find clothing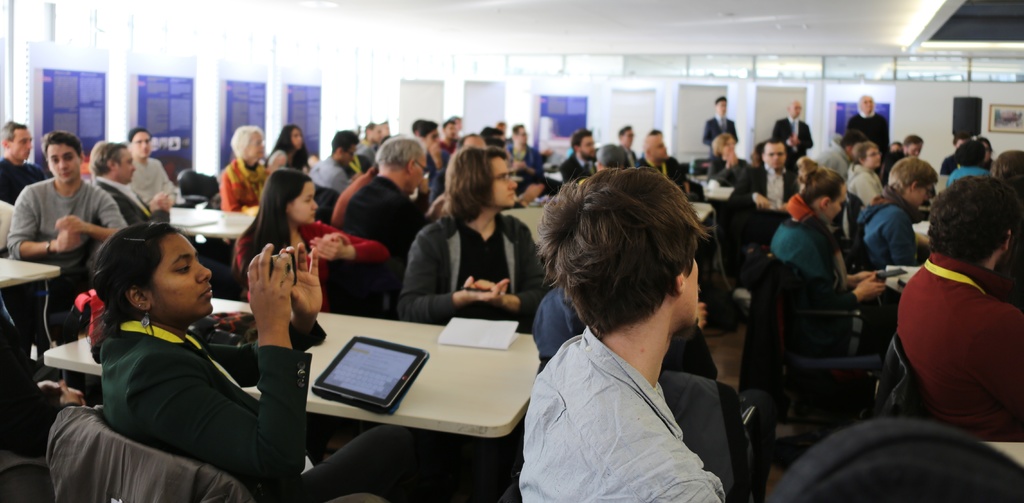
l=813, t=140, r=852, b=188
